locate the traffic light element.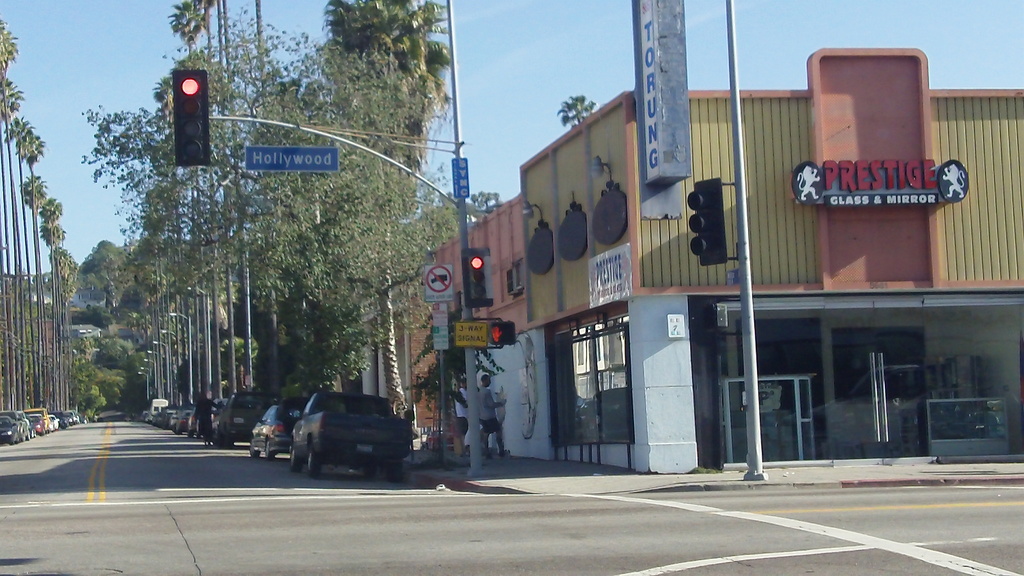
Element bbox: 171 67 211 168.
